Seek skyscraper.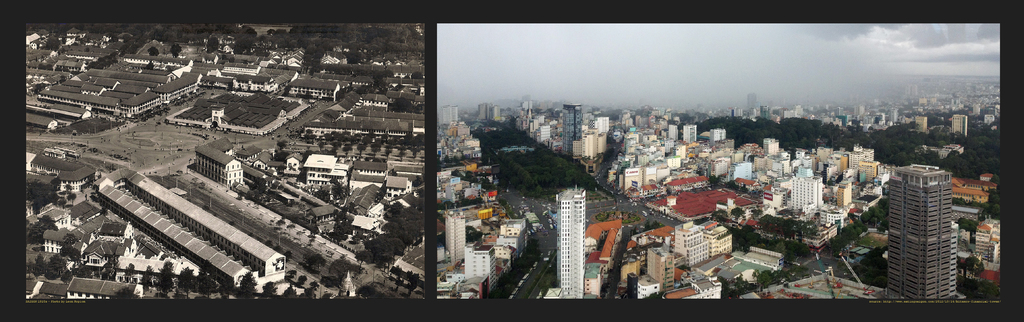
[918, 117, 928, 129].
